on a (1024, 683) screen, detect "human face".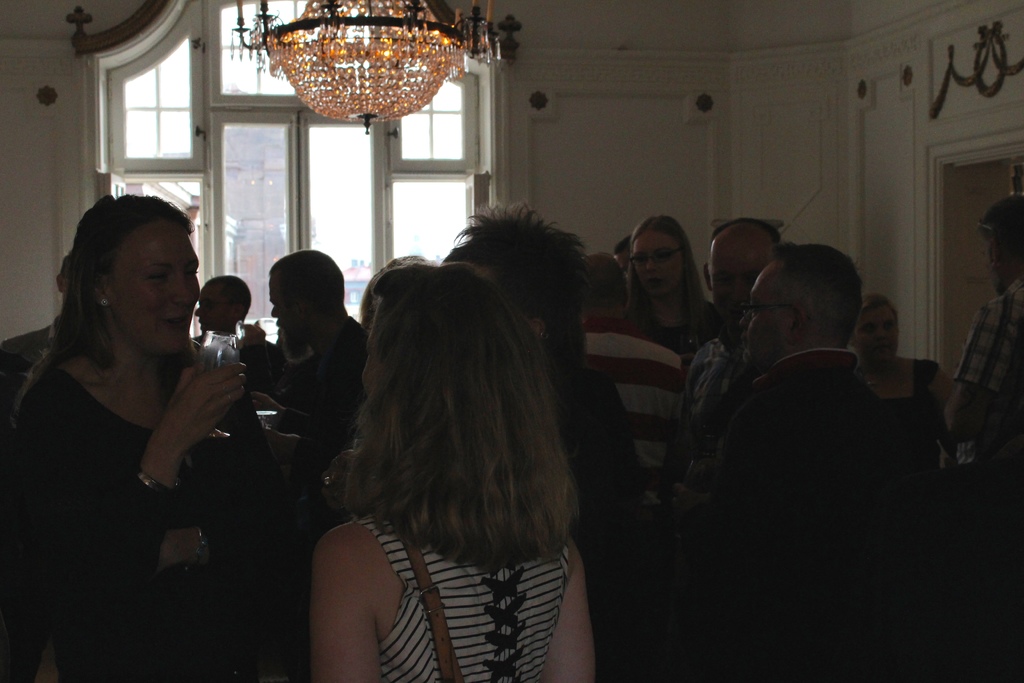
x1=268 y1=269 x2=298 y2=344.
